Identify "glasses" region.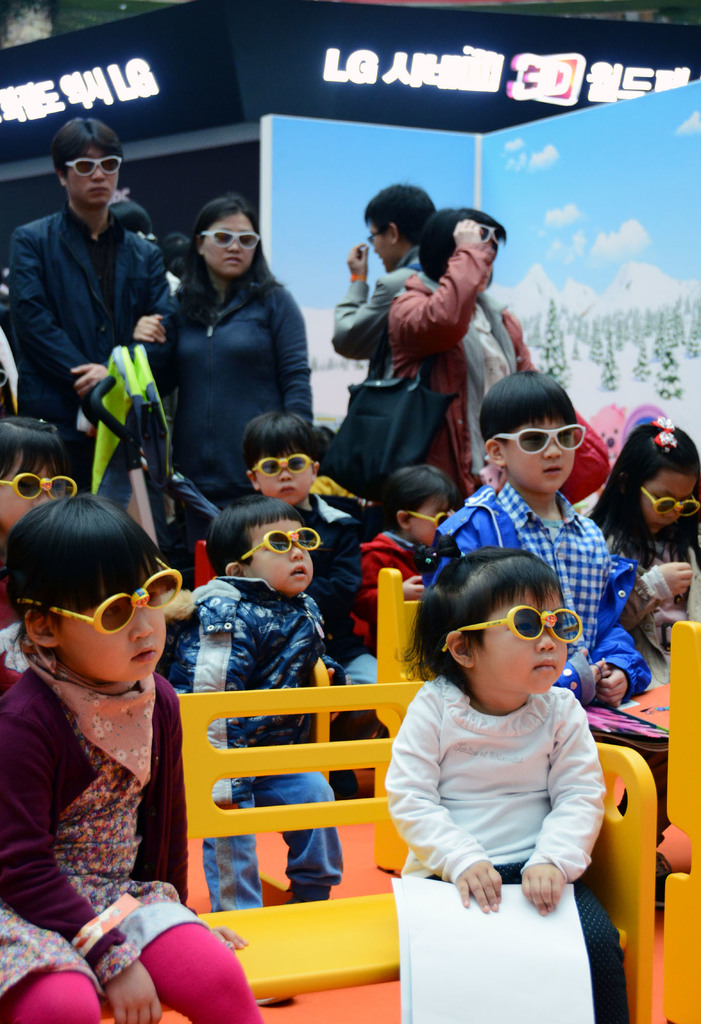
Region: Rect(640, 483, 693, 521).
